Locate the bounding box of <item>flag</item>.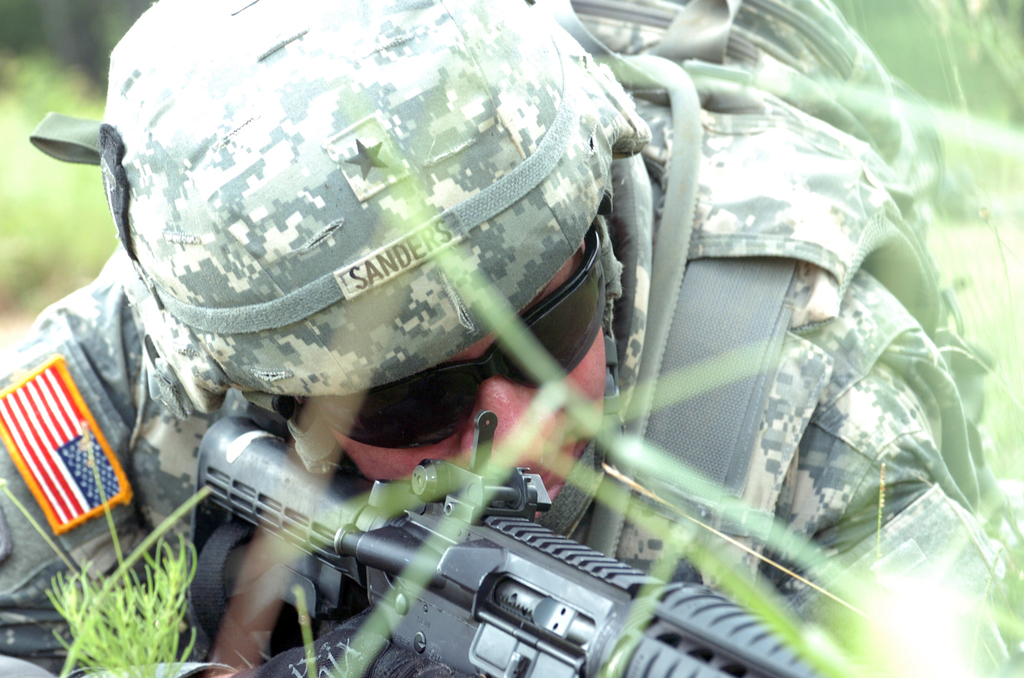
Bounding box: [left=0, top=368, right=120, bottom=526].
